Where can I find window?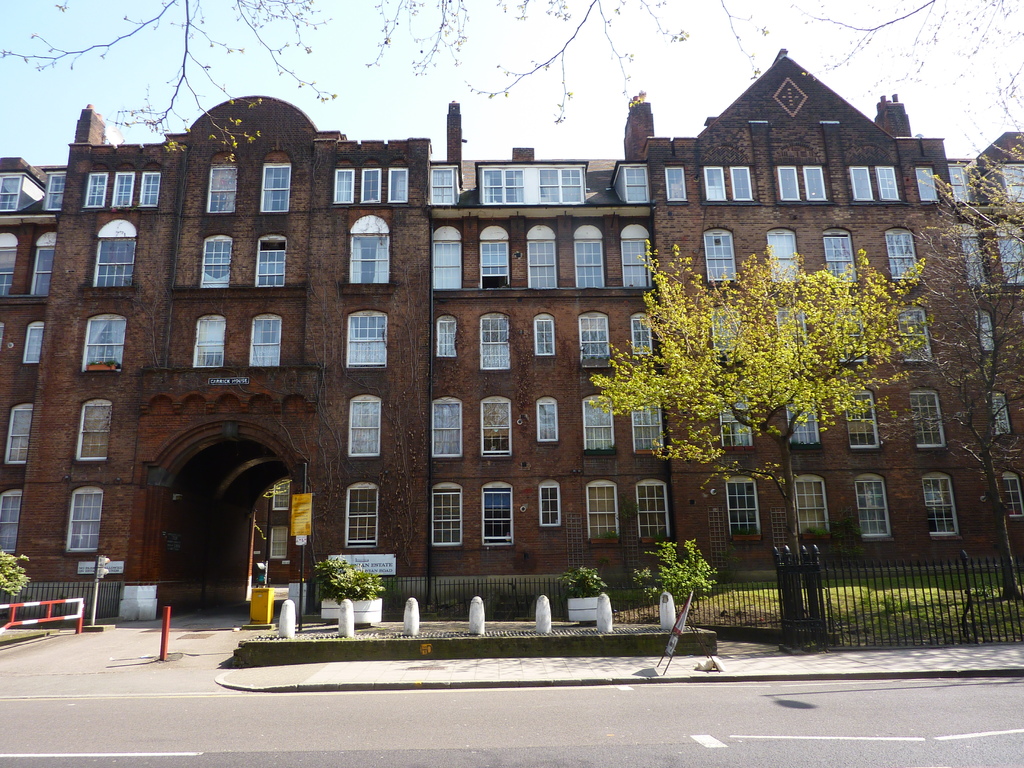
You can find it at bbox=(22, 321, 49, 360).
